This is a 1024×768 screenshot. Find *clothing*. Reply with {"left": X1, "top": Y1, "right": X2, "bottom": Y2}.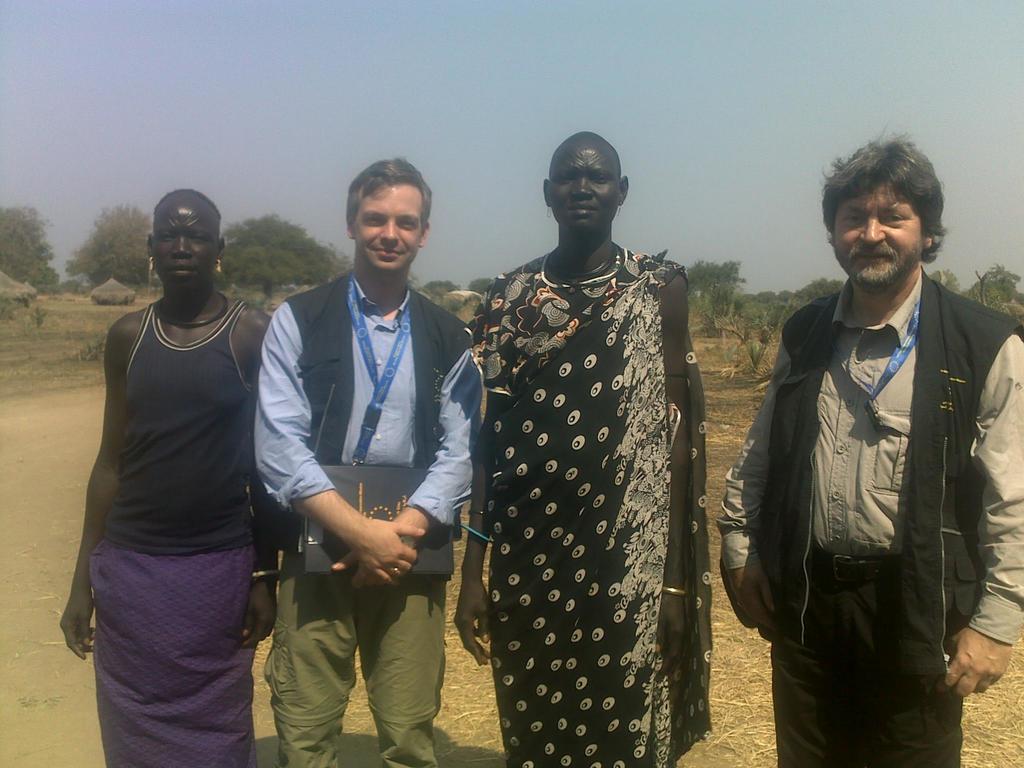
{"left": 253, "top": 266, "right": 484, "bottom": 767}.
